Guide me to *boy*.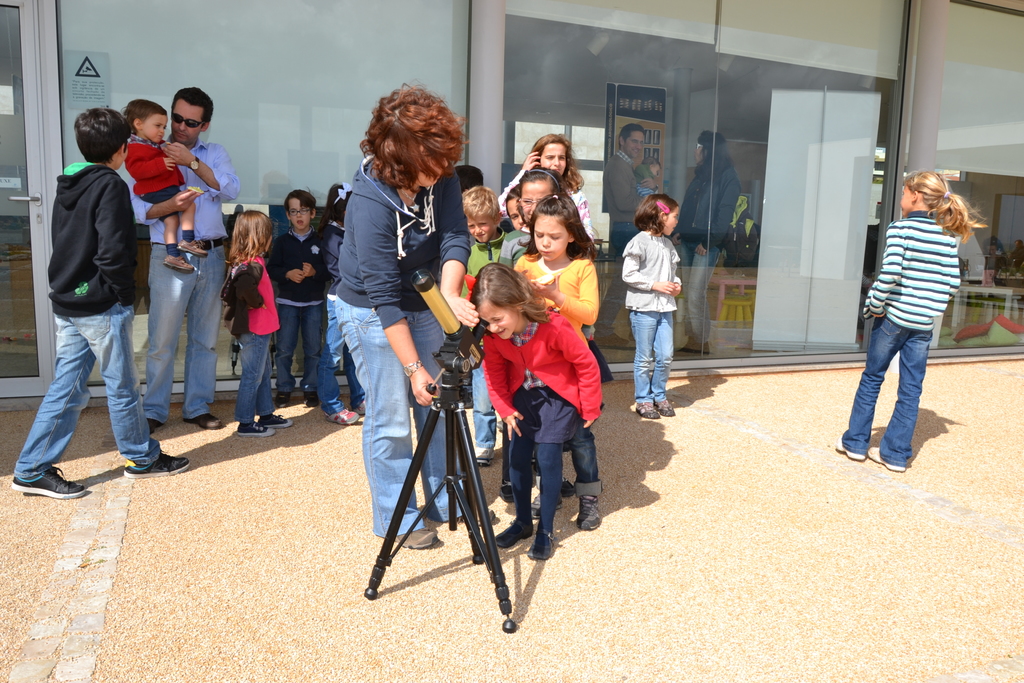
Guidance: l=19, t=94, r=178, b=498.
